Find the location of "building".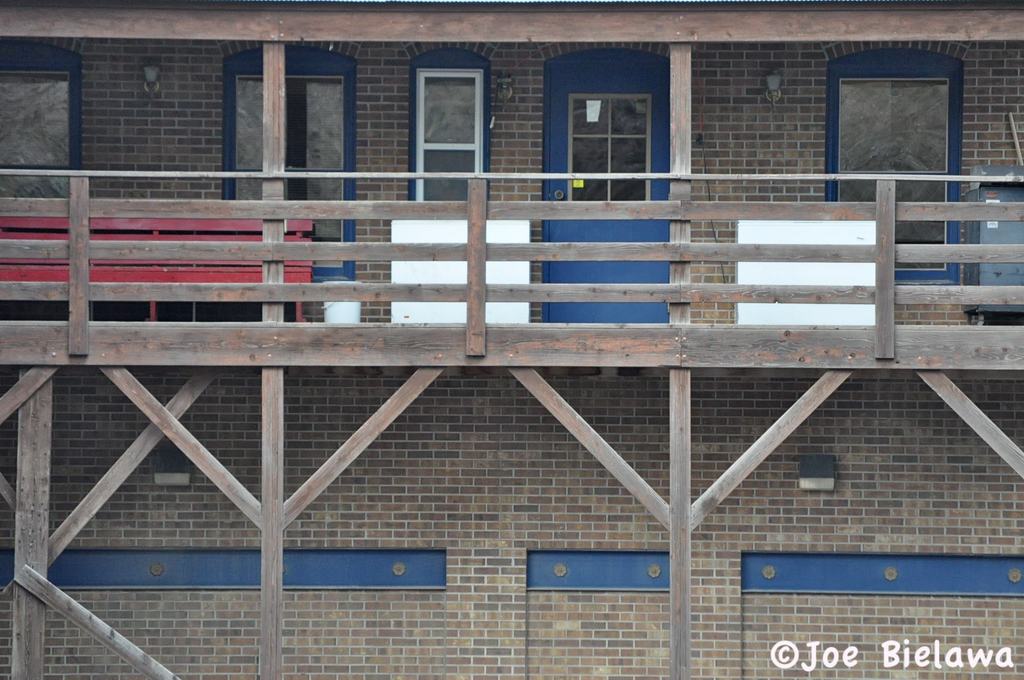
Location: (0, 0, 1023, 679).
